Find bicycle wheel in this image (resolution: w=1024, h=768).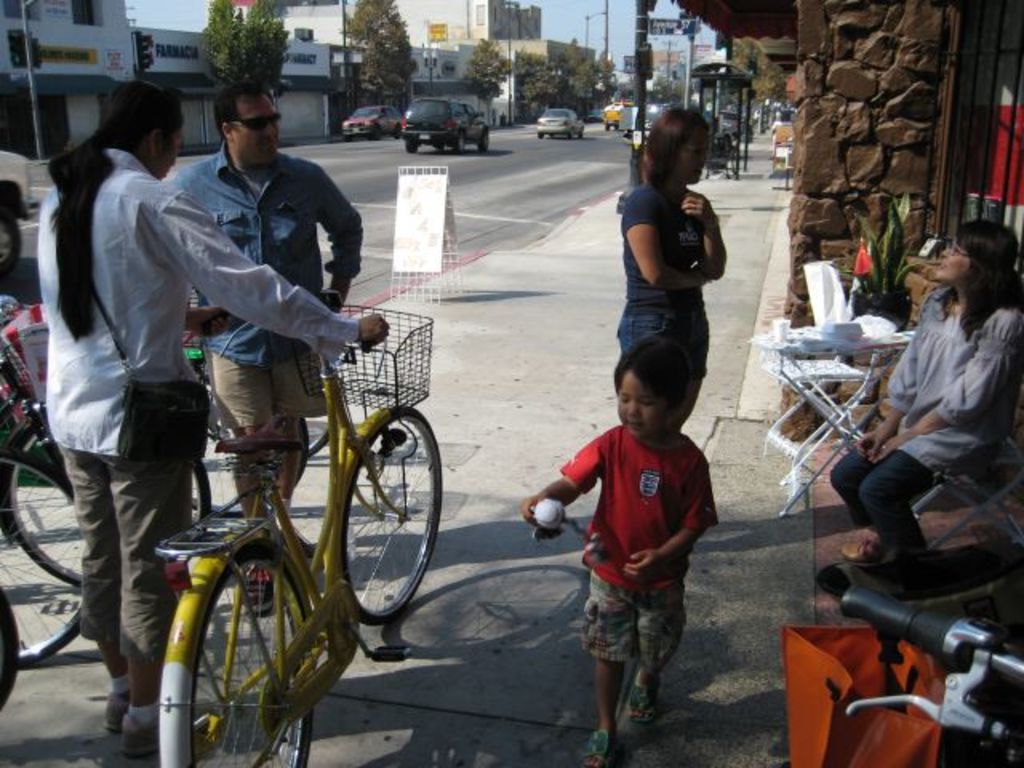
rect(298, 419, 331, 456).
